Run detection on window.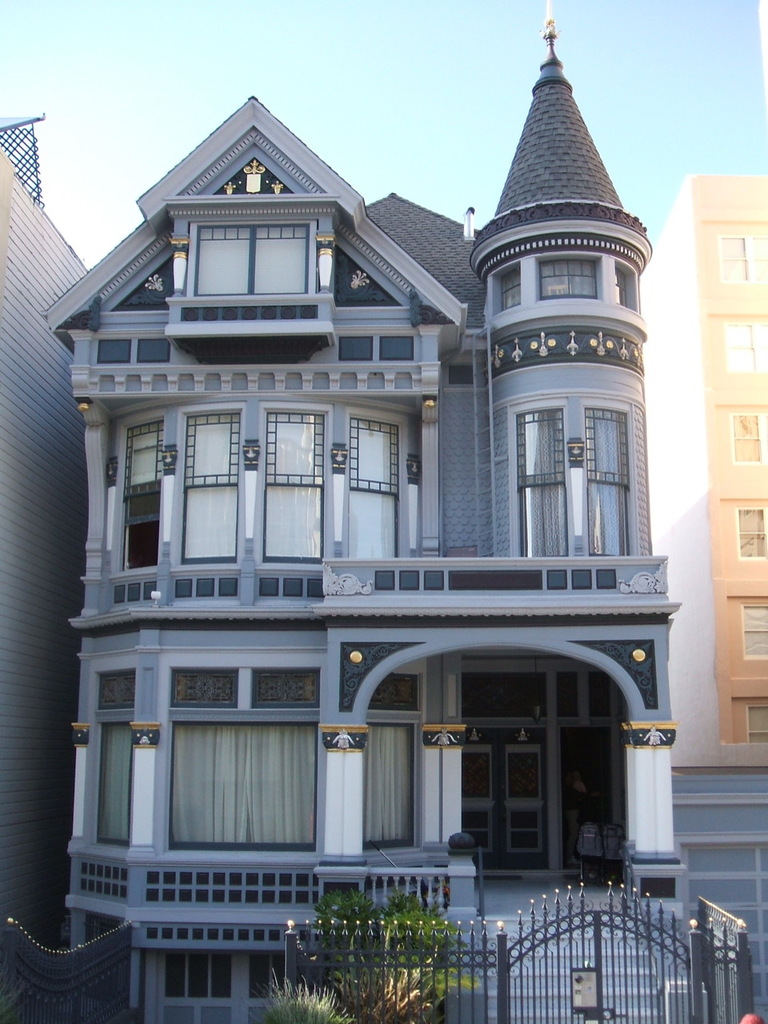
Result: (182, 413, 239, 566).
